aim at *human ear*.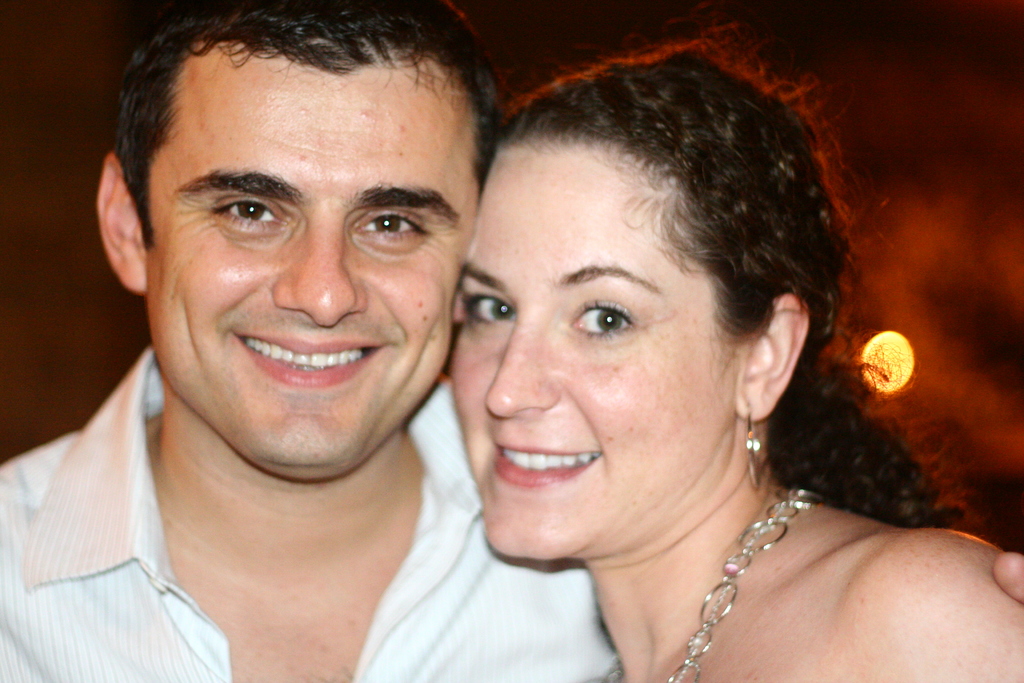
Aimed at bbox(736, 293, 812, 424).
